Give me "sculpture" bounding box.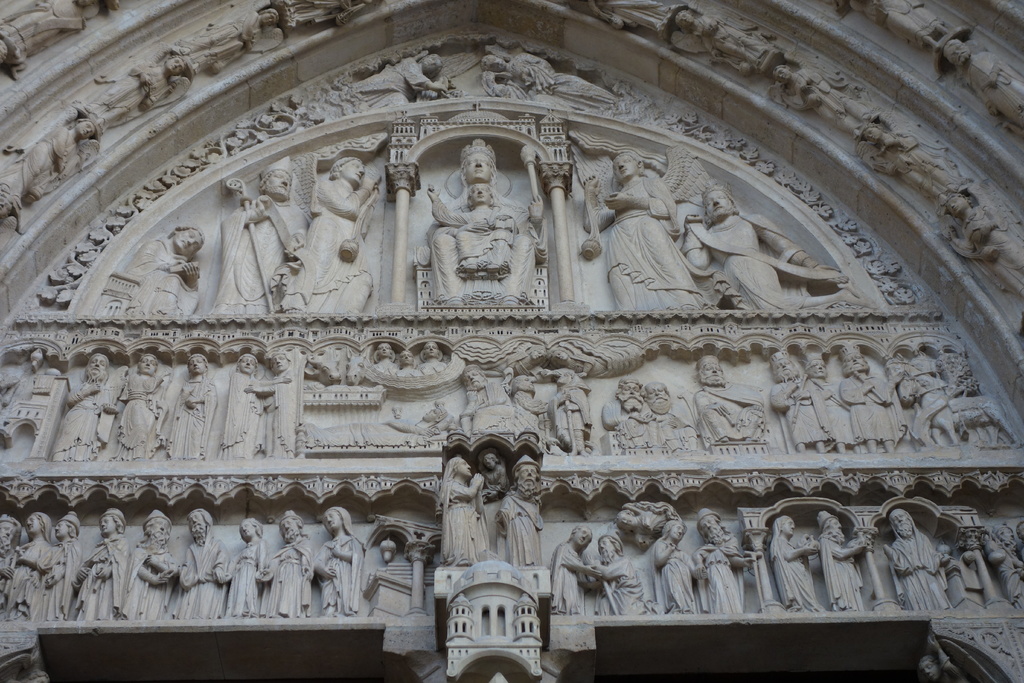
bbox(413, 139, 547, 305).
